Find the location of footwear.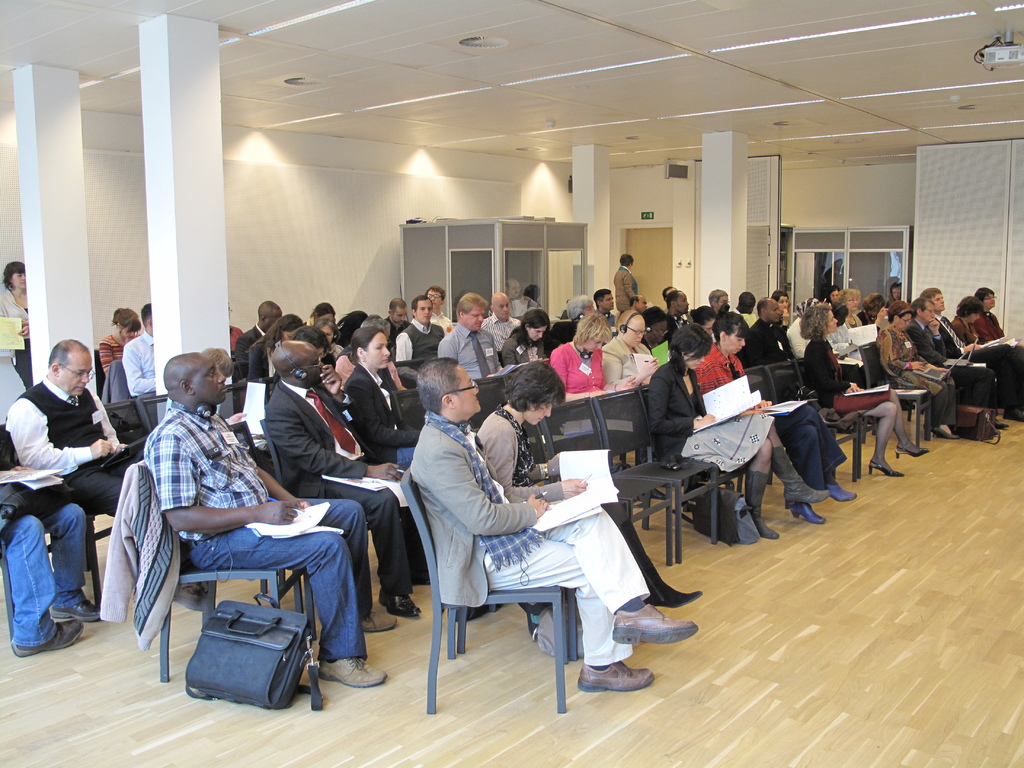
Location: box=[47, 599, 102, 627].
